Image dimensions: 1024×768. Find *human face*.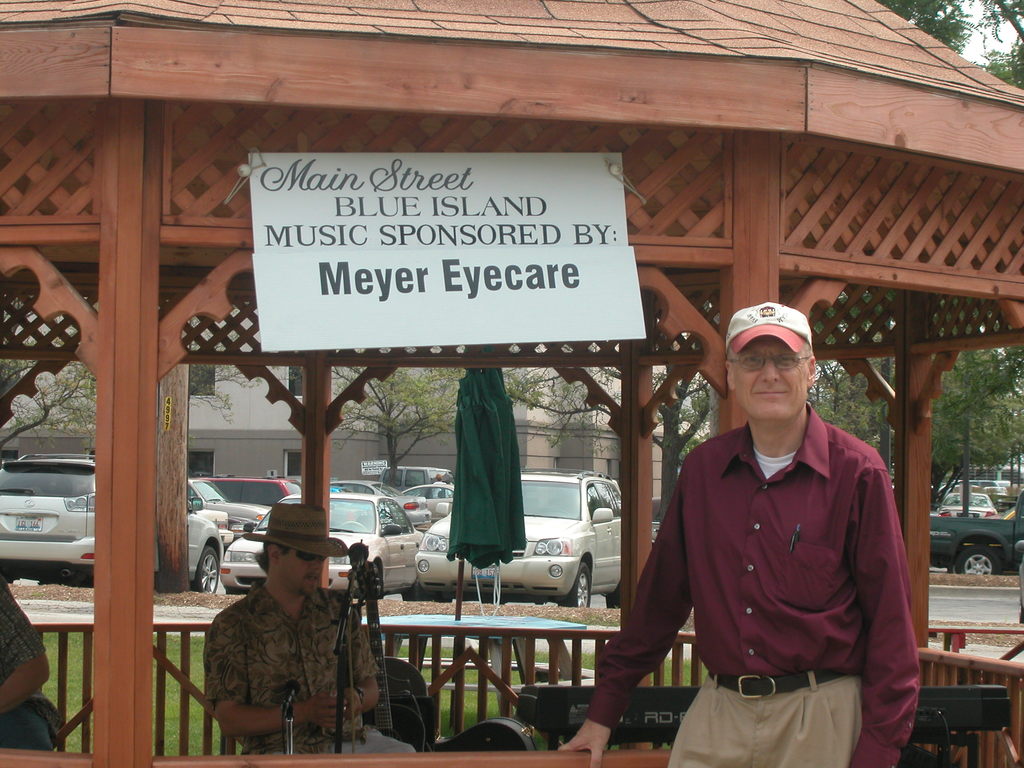
(left=276, top=544, right=329, bottom=593).
